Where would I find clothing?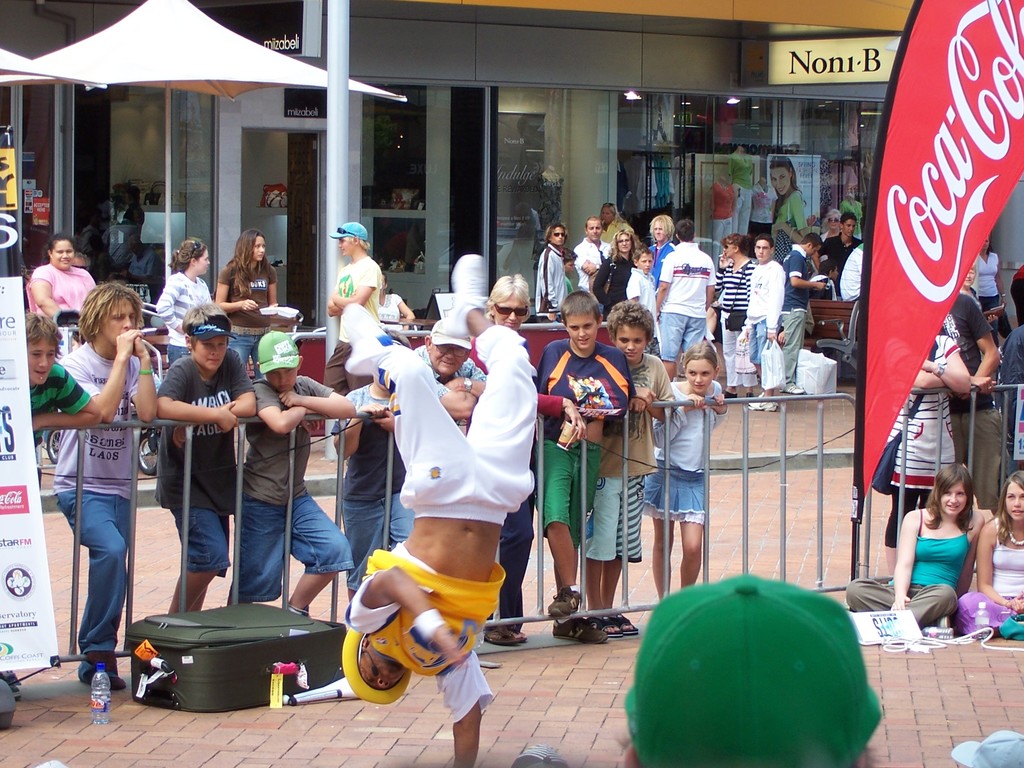
At left=153, top=271, right=221, bottom=341.
